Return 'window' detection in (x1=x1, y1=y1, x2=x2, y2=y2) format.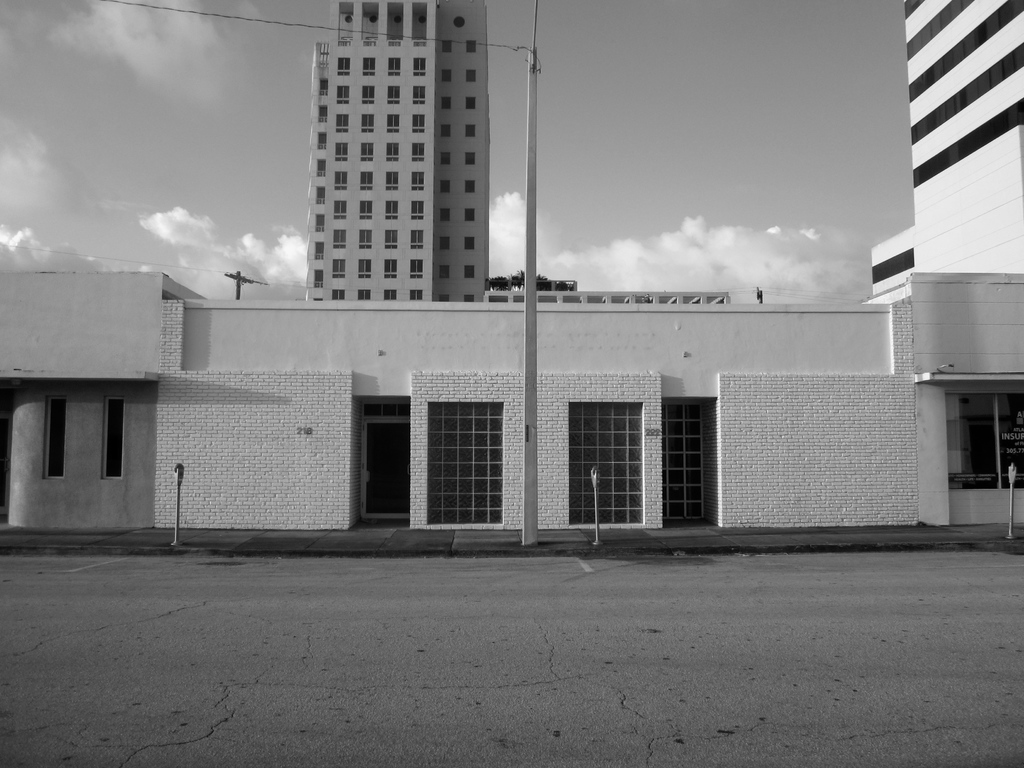
(x1=465, y1=96, x2=476, y2=109).
